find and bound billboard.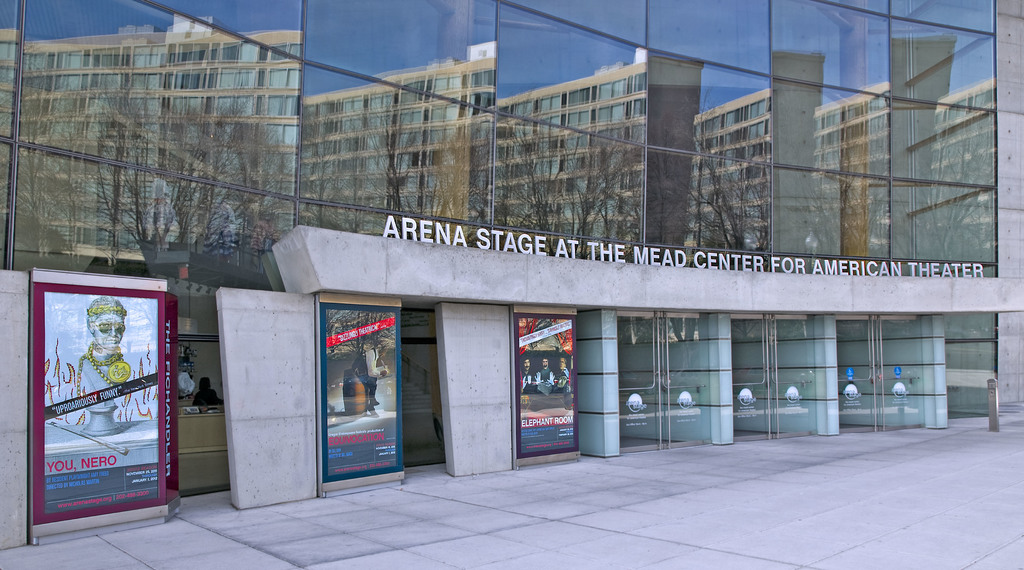
Bound: left=506, top=304, right=574, bottom=461.
